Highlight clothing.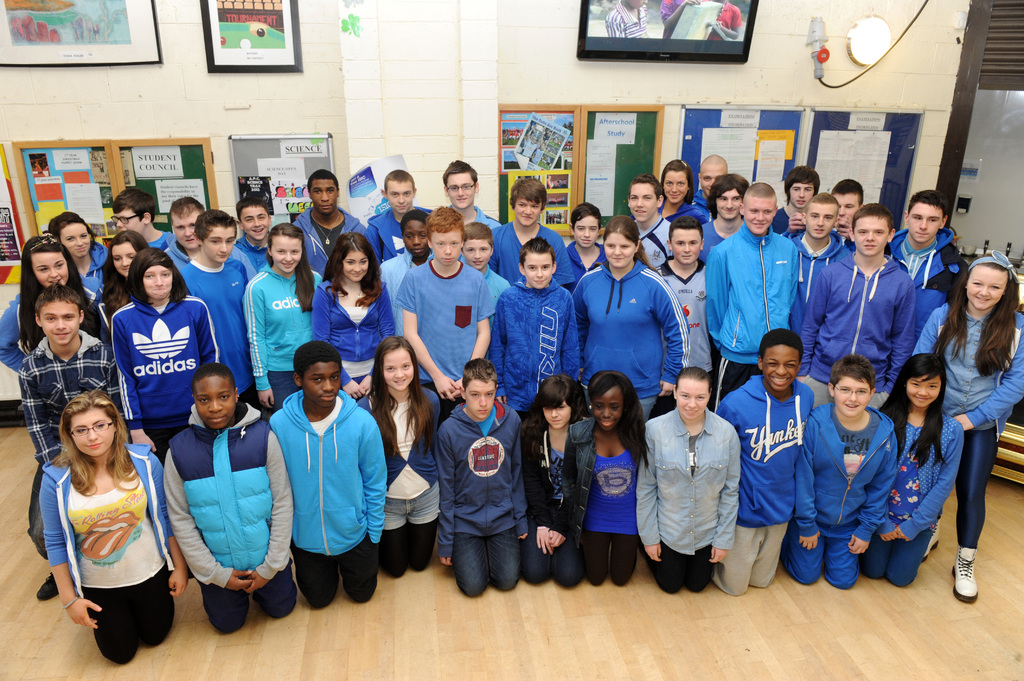
Highlighted region: 712:365:827:596.
